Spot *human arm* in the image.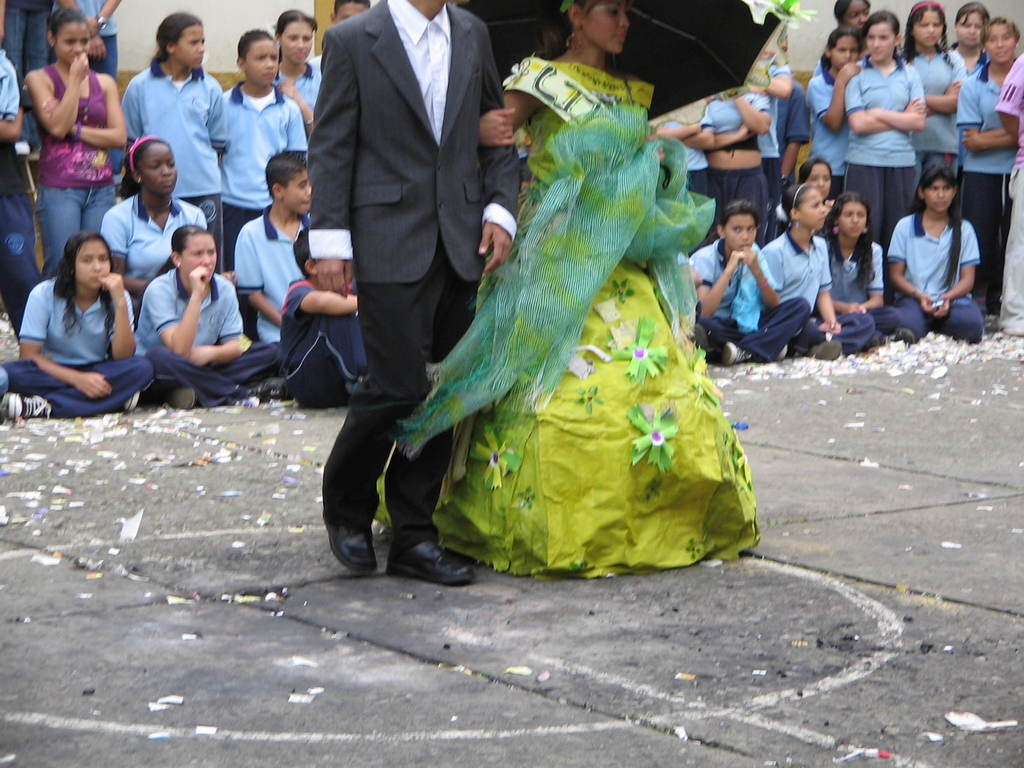
*human arm* found at box(277, 73, 316, 127).
